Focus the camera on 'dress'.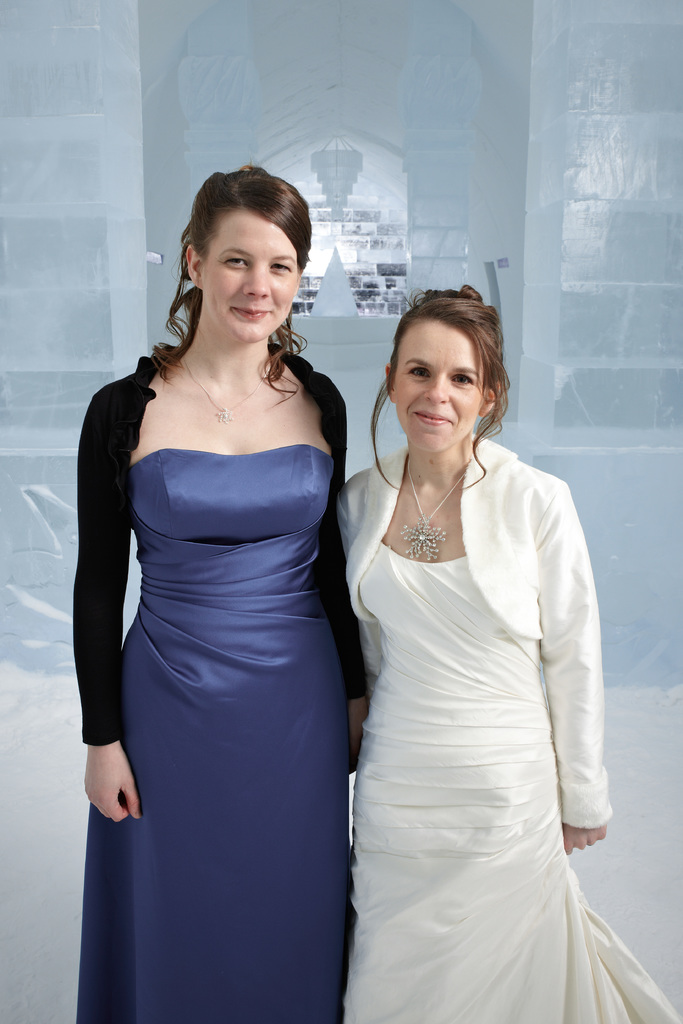
Focus region: (left=92, top=327, right=361, bottom=1016).
